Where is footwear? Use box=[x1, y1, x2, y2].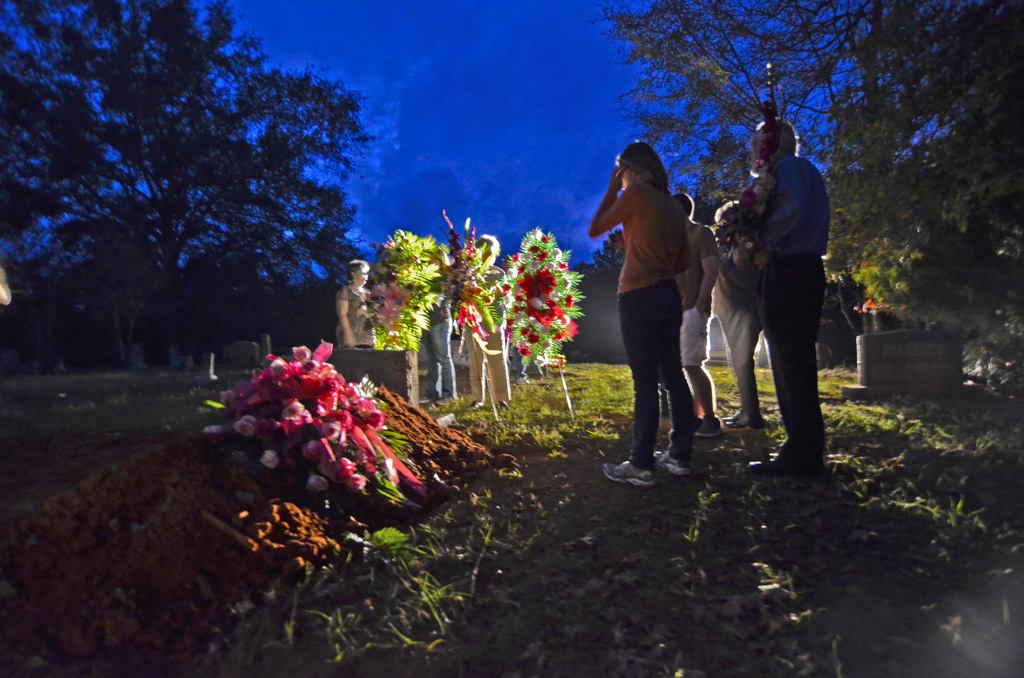
box=[602, 460, 657, 490].
